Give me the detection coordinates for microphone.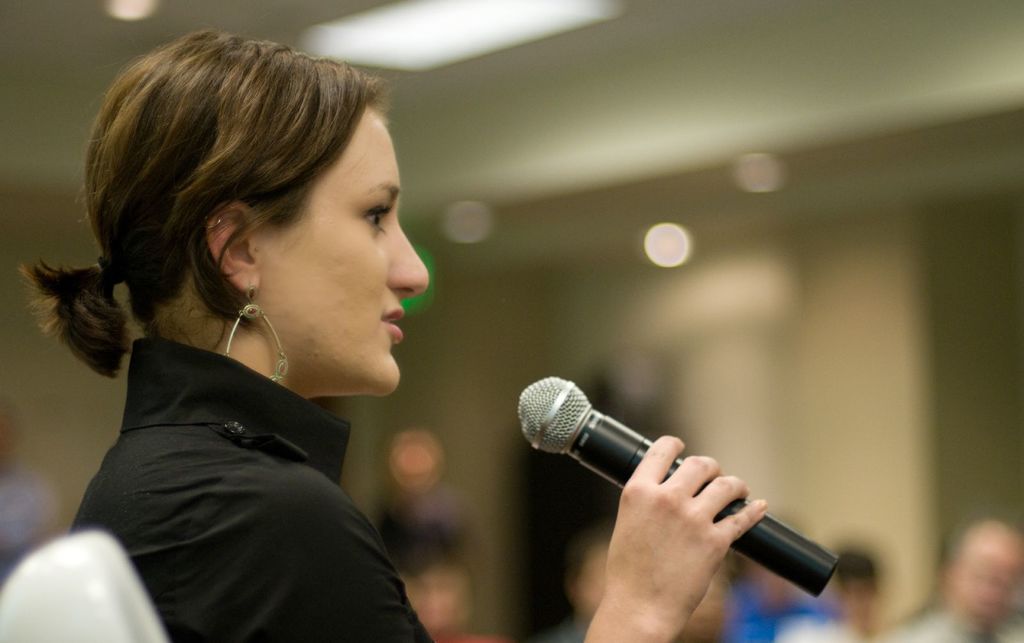
[515, 373, 840, 601].
